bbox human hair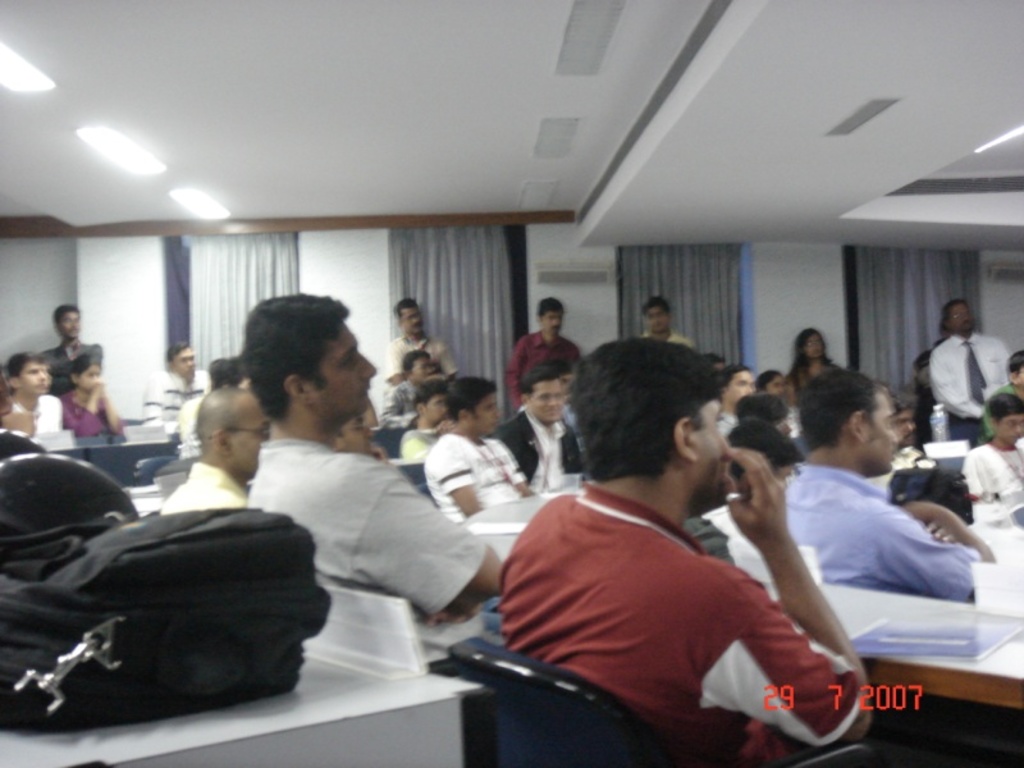
[892,390,919,408]
